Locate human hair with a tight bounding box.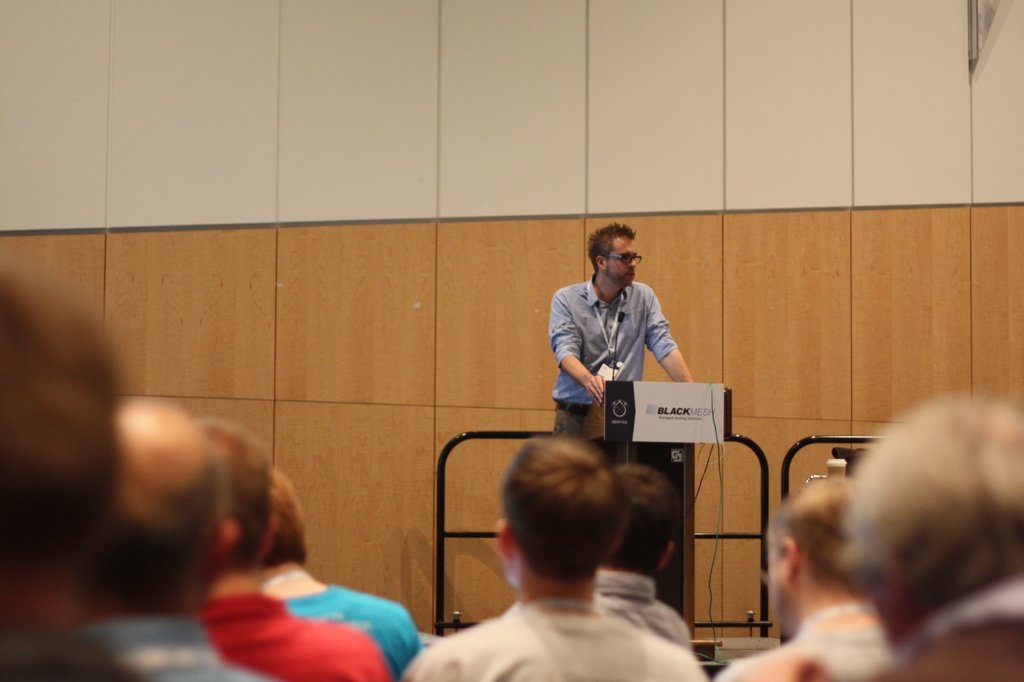
rect(771, 473, 857, 601).
